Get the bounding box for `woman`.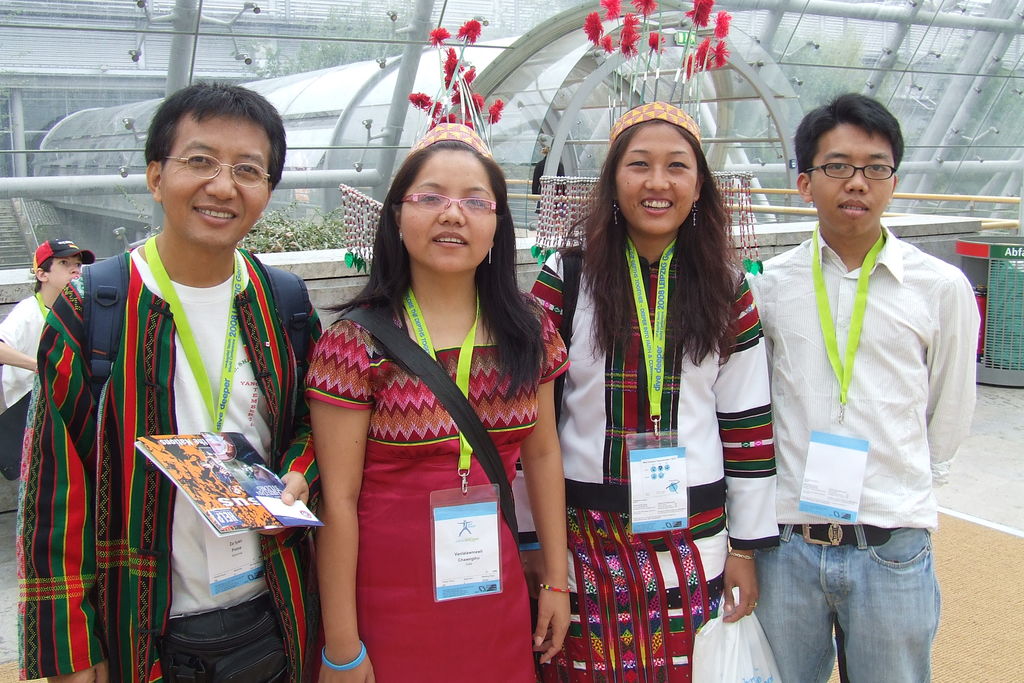
[x1=310, y1=137, x2=586, y2=680].
